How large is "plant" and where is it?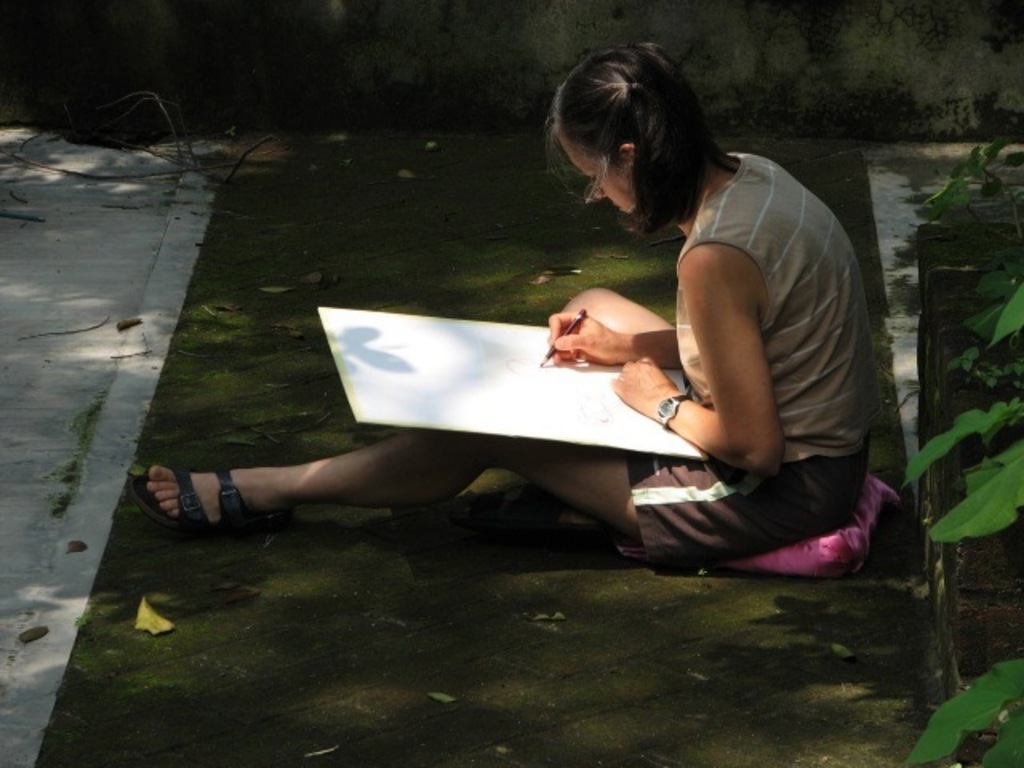
Bounding box: <region>896, 238, 1022, 766</region>.
